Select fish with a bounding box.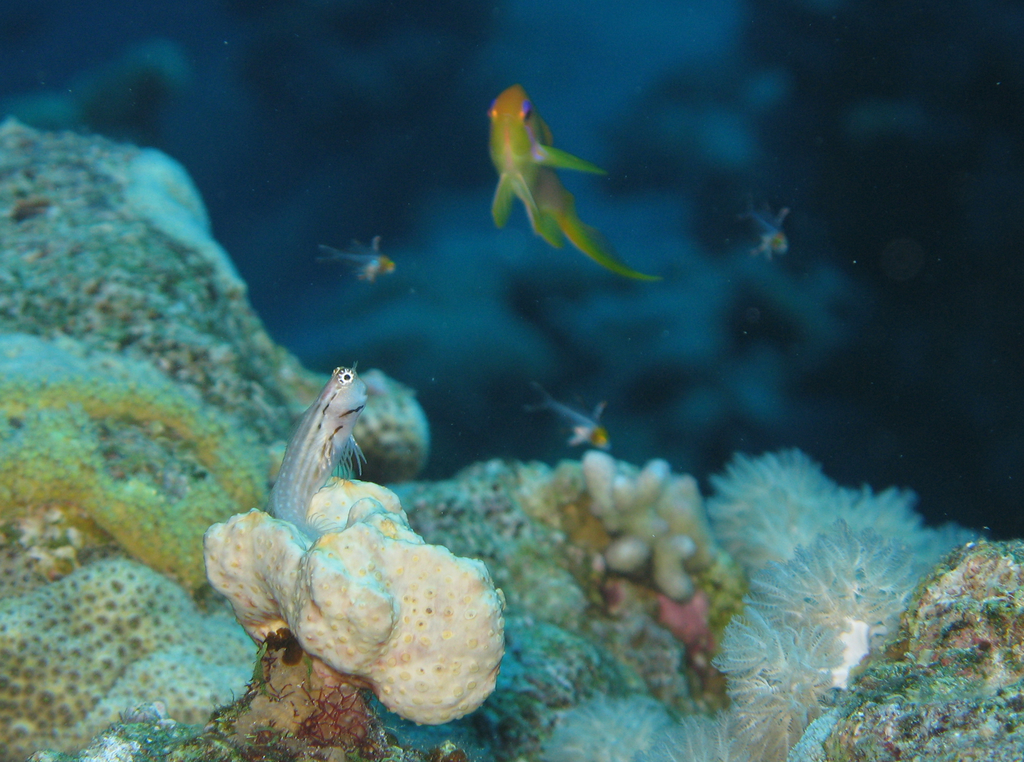
254 361 362 538.
